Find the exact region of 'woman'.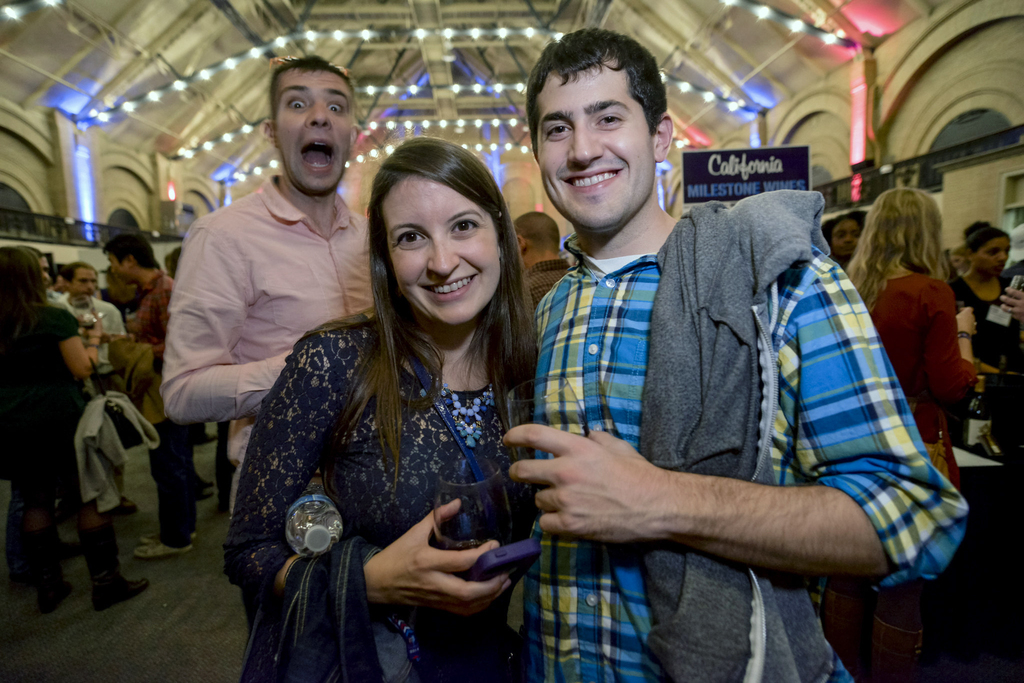
Exact region: {"x1": 844, "y1": 183, "x2": 977, "y2": 675}.
